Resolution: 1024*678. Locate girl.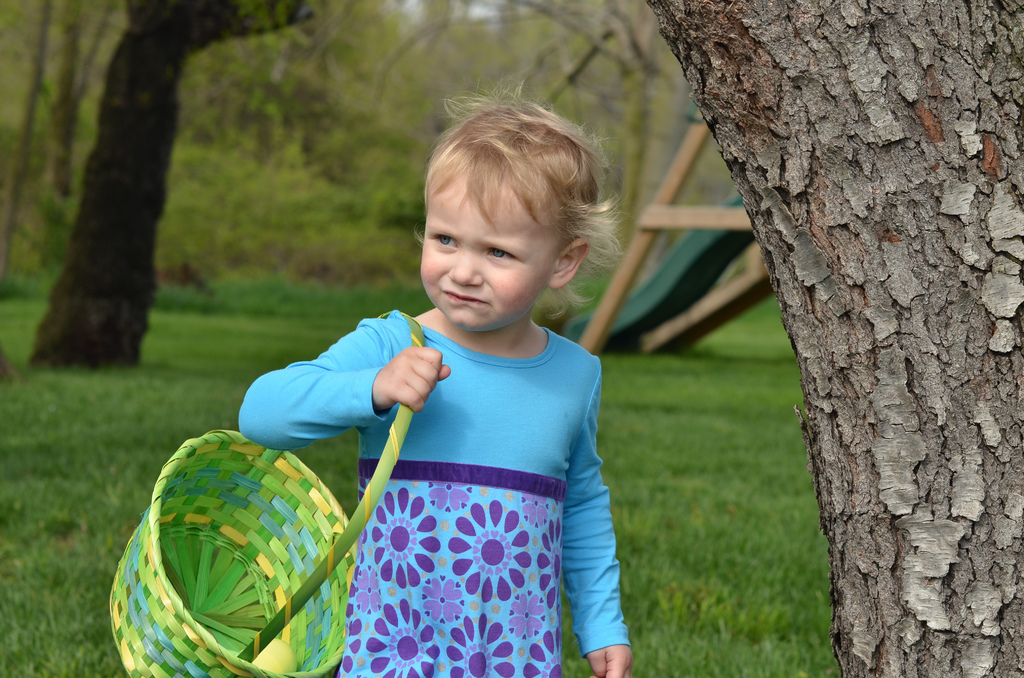
BBox(236, 80, 634, 677).
